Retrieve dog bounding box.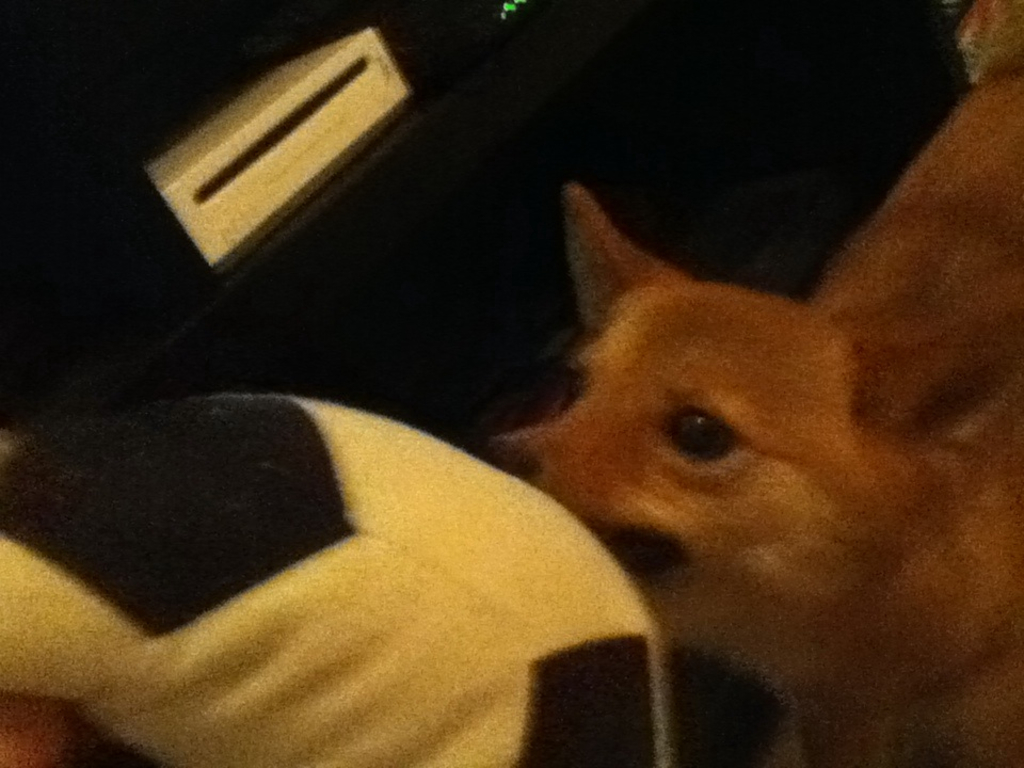
Bounding box: (481,57,1023,767).
